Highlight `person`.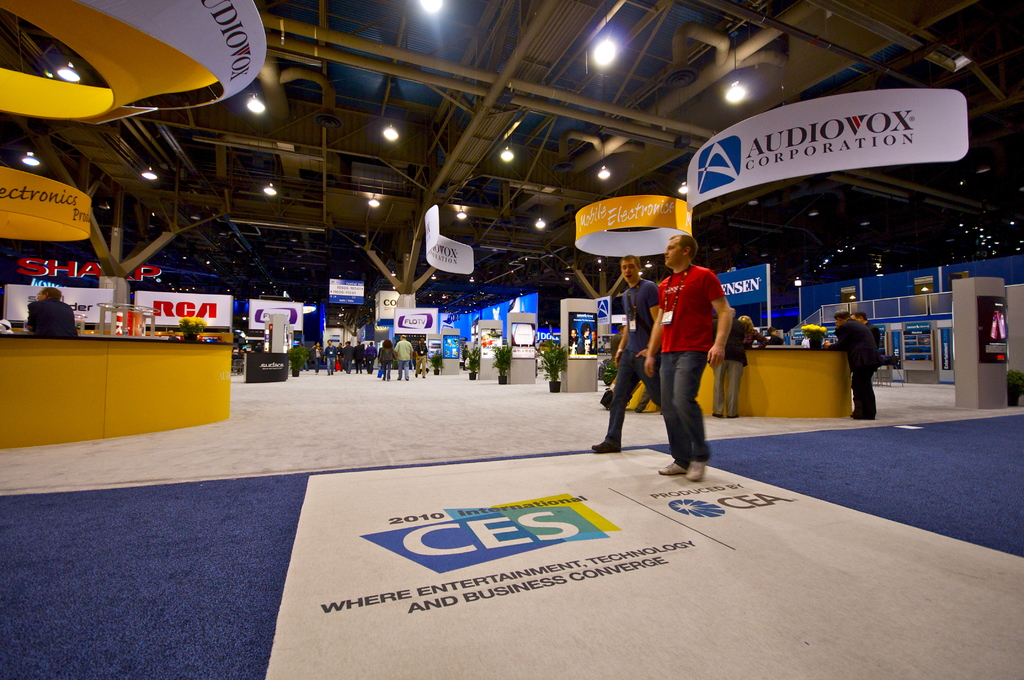
Highlighted region: x1=588, y1=254, x2=674, y2=475.
